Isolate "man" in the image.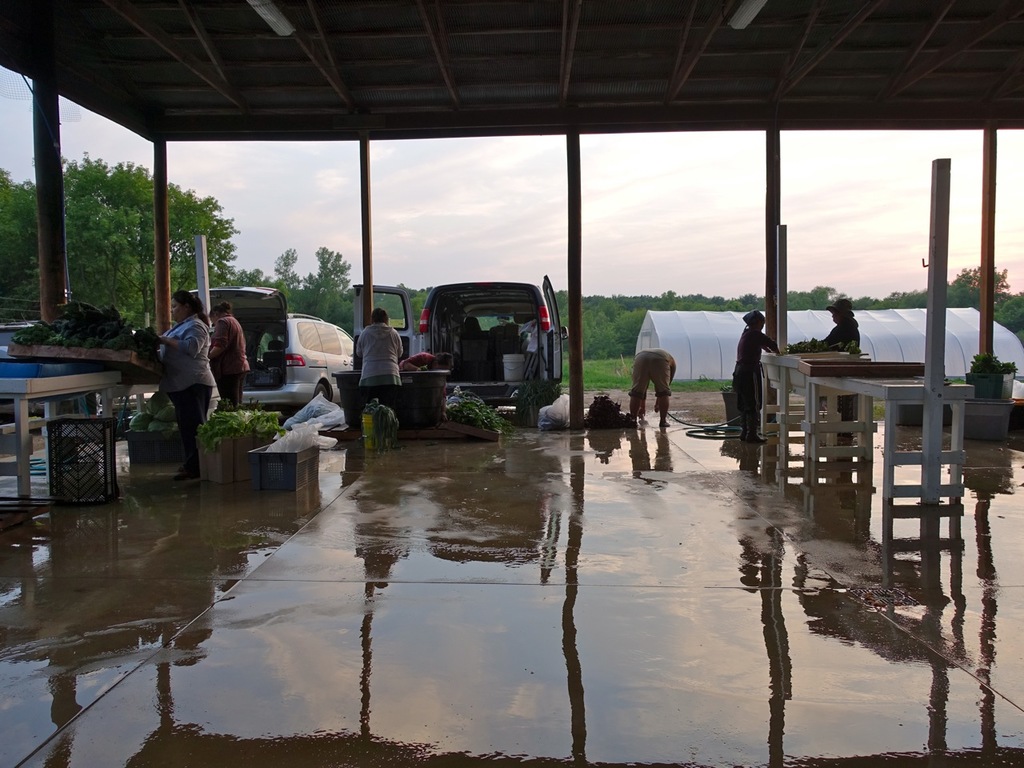
Isolated region: l=356, t=297, r=408, b=413.
